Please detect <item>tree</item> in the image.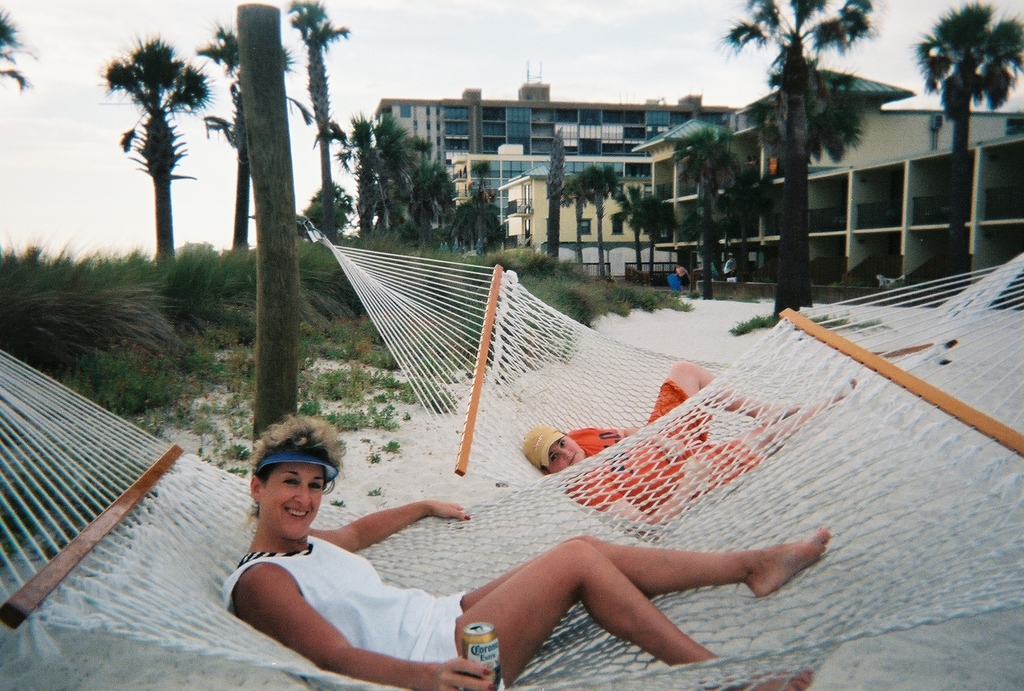
detection(202, 20, 314, 244).
